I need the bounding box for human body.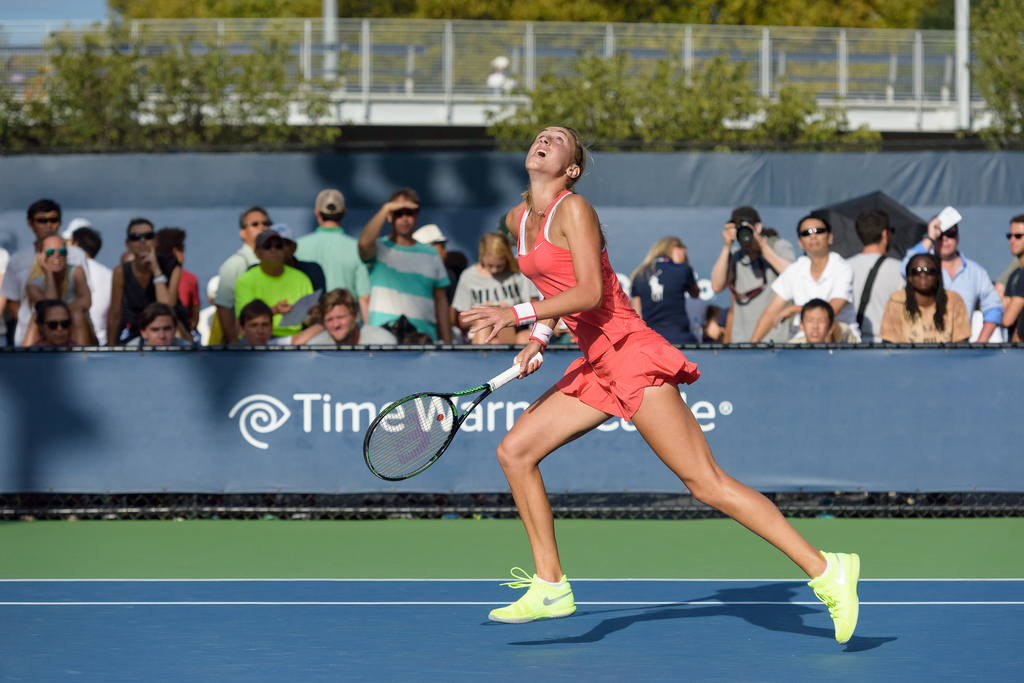
Here it is: crop(456, 124, 863, 649).
